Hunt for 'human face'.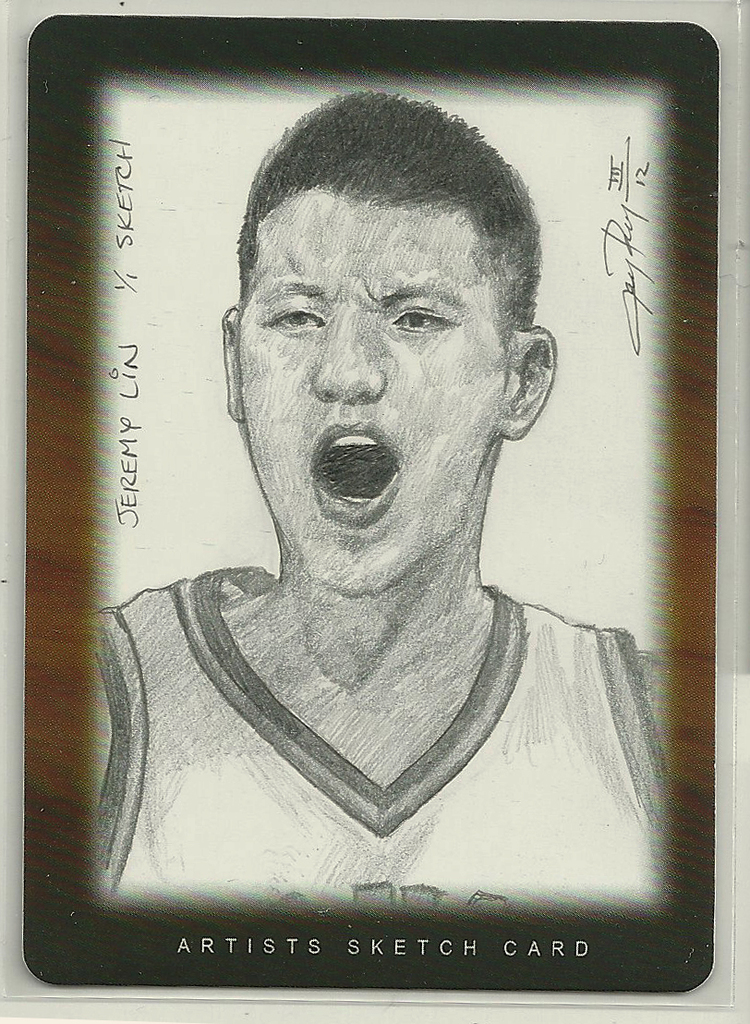
Hunted down at [233, 184, 514, 594].
